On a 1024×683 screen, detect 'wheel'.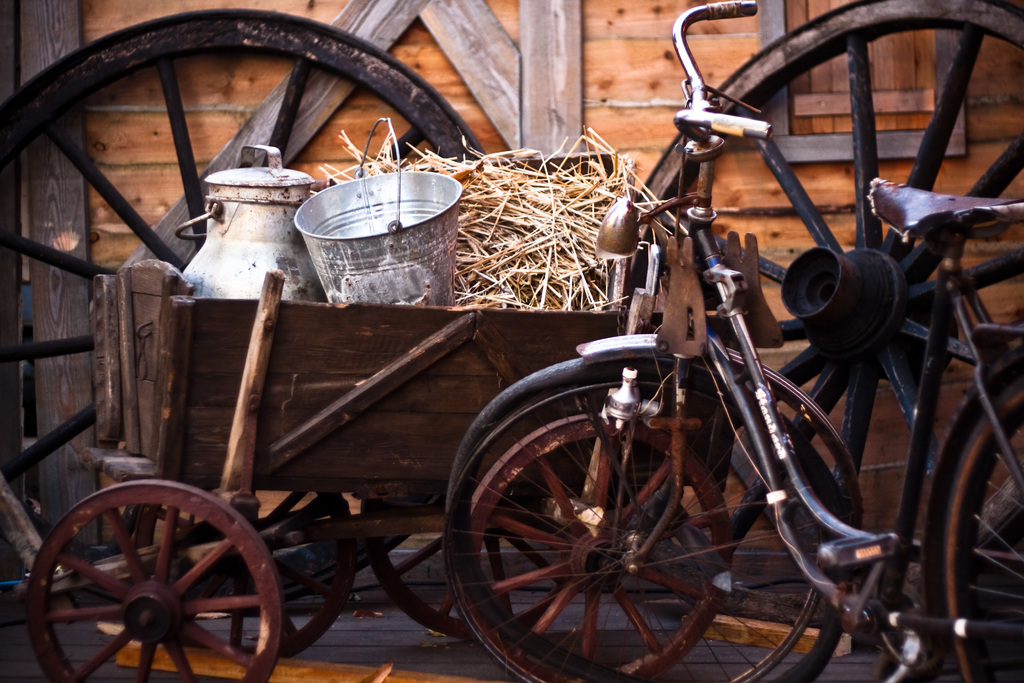
<bbox>428, 349, 842, 682</bbox>.
